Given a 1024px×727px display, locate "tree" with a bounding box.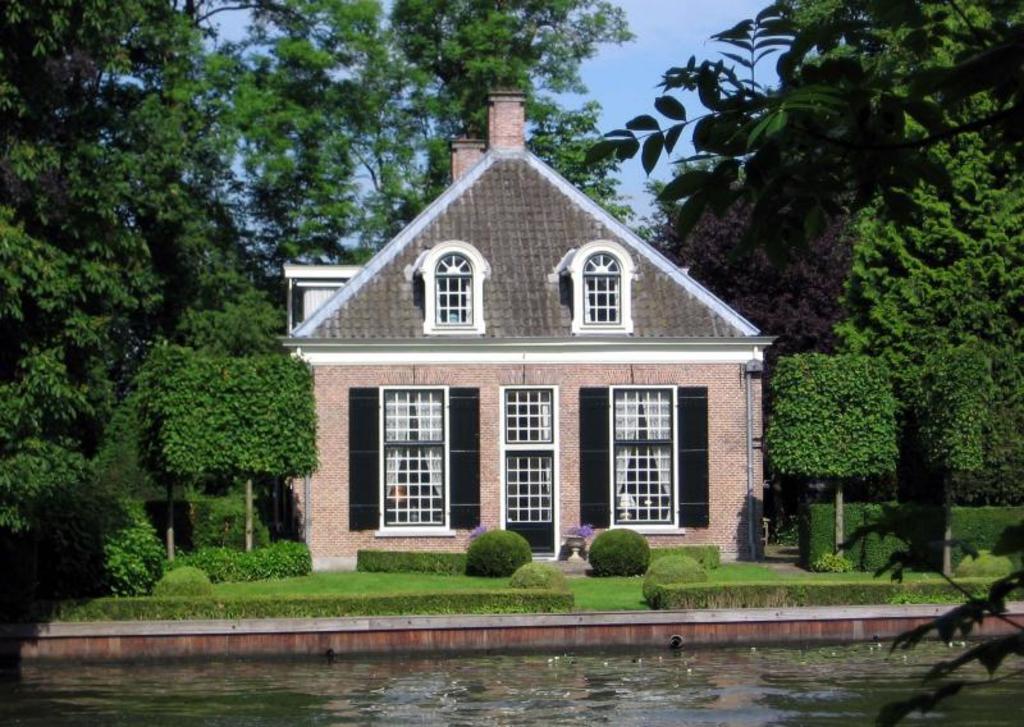
Located: [x1=166, y1=353, x2=333, y2=545].
